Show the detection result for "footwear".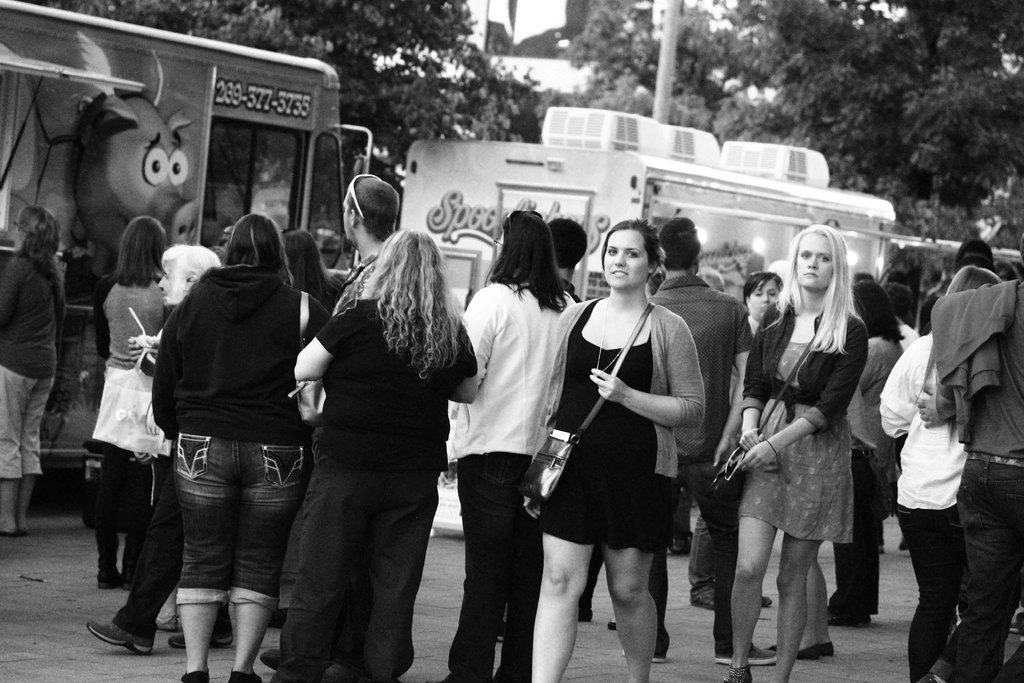
(228, 672, 262, 682).
